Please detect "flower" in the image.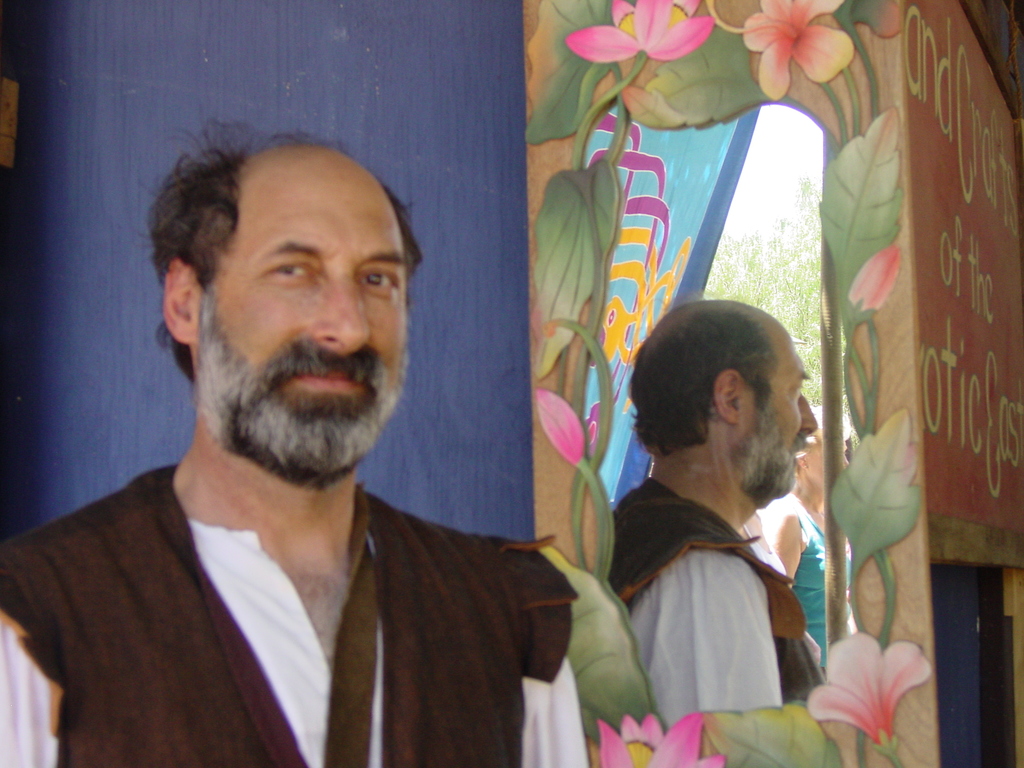
(848,241,898,314).
